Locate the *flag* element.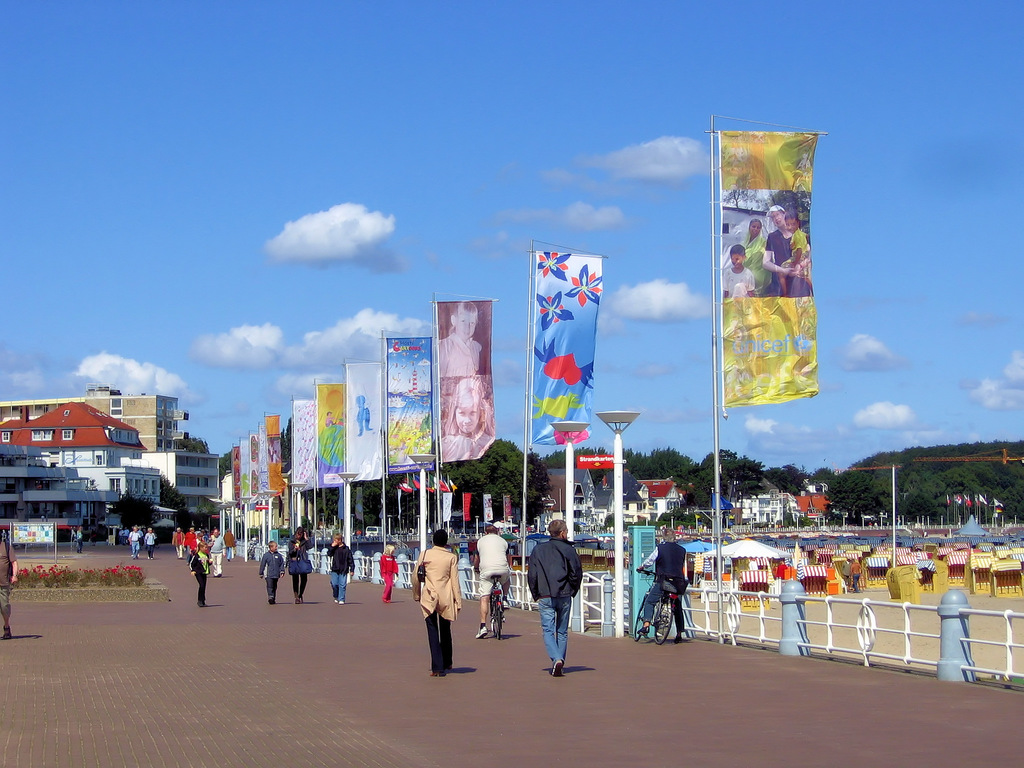
Element bbox: detection(412, 471, 422, 495).
